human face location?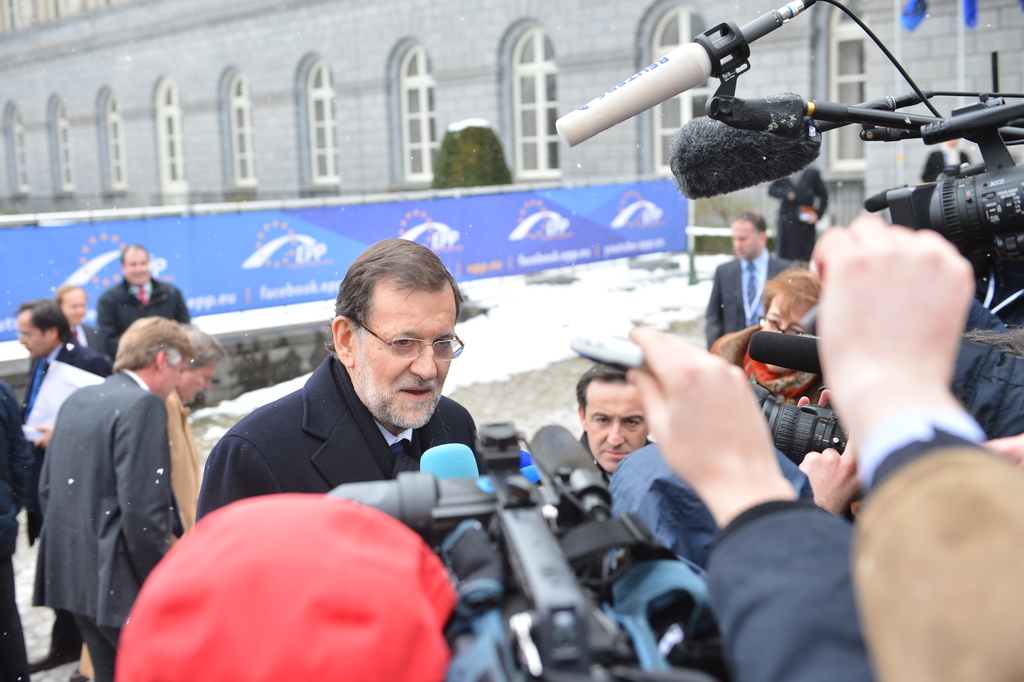
pyautogui.locateOnScreen(730, 217, 762, 265)
